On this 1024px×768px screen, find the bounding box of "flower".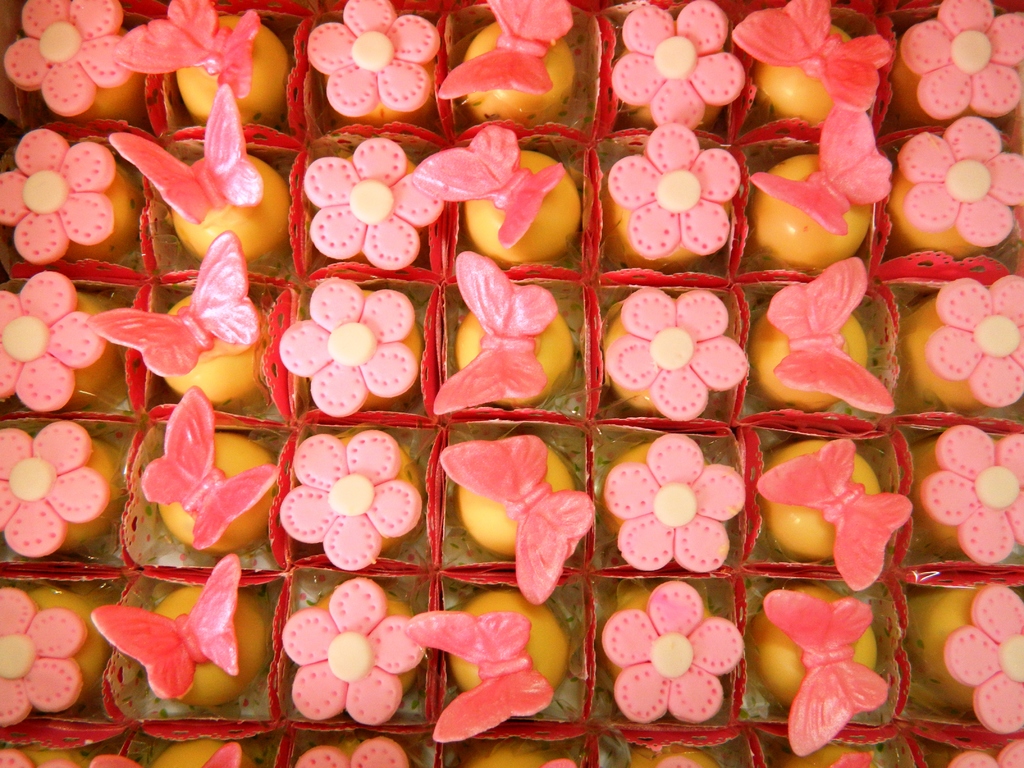
Bounding box: [900, 0, 1023, 122].
